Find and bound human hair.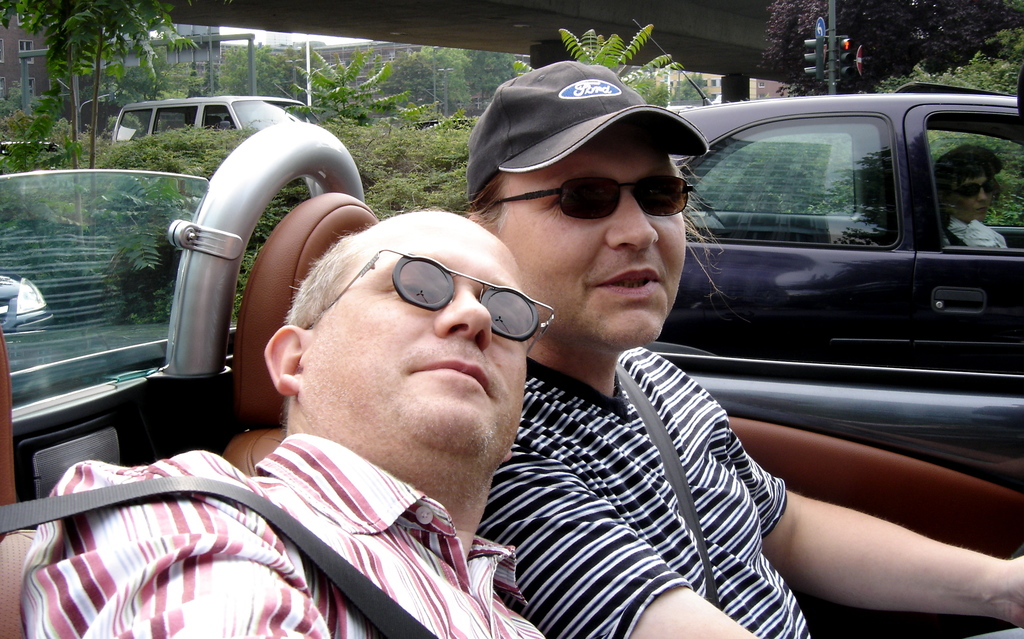
Bound: select_region(451, 111, 751, 321).
